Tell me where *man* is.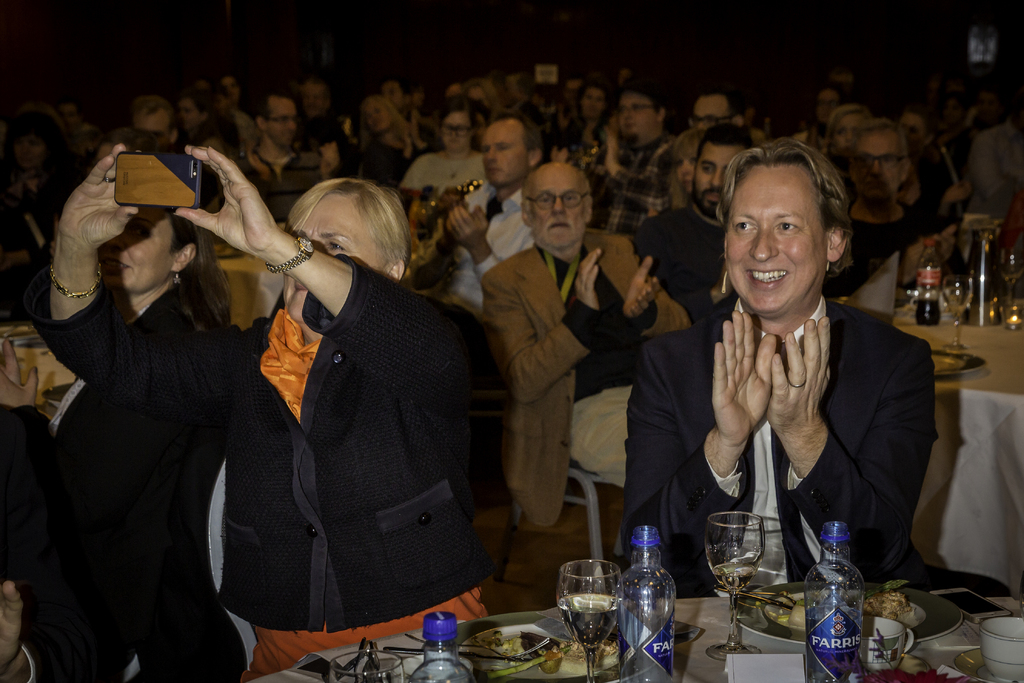
*man* is at 843 119 932 282.
